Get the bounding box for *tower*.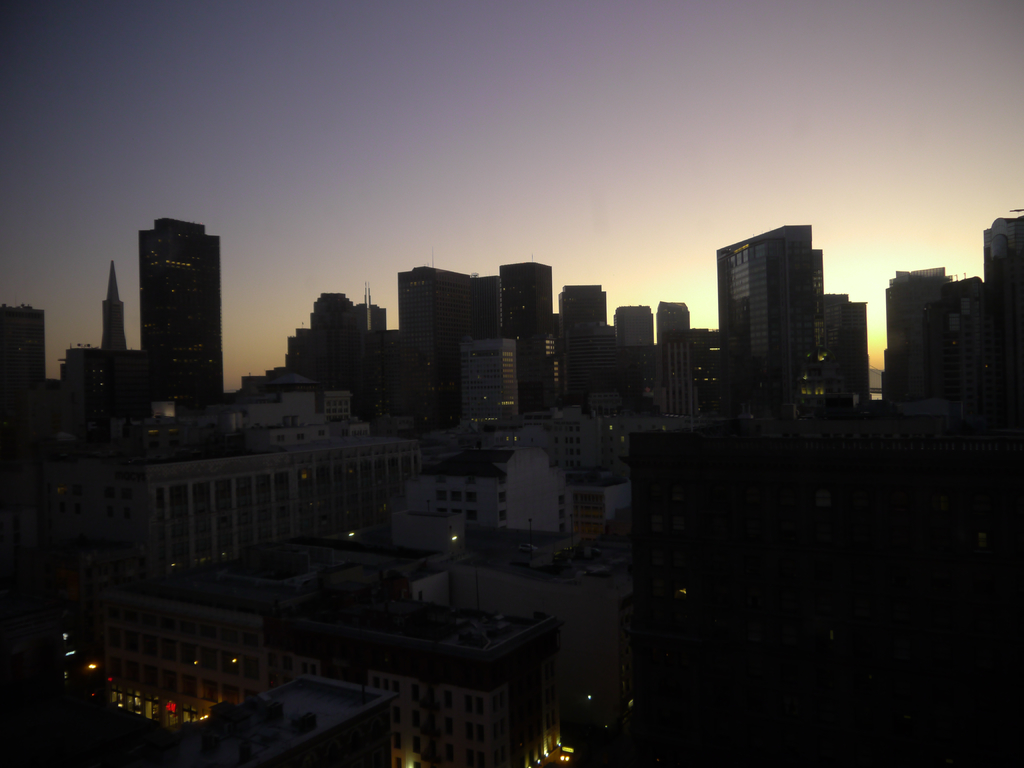
<bbox>818, 292, 879, 420</bbox>.
